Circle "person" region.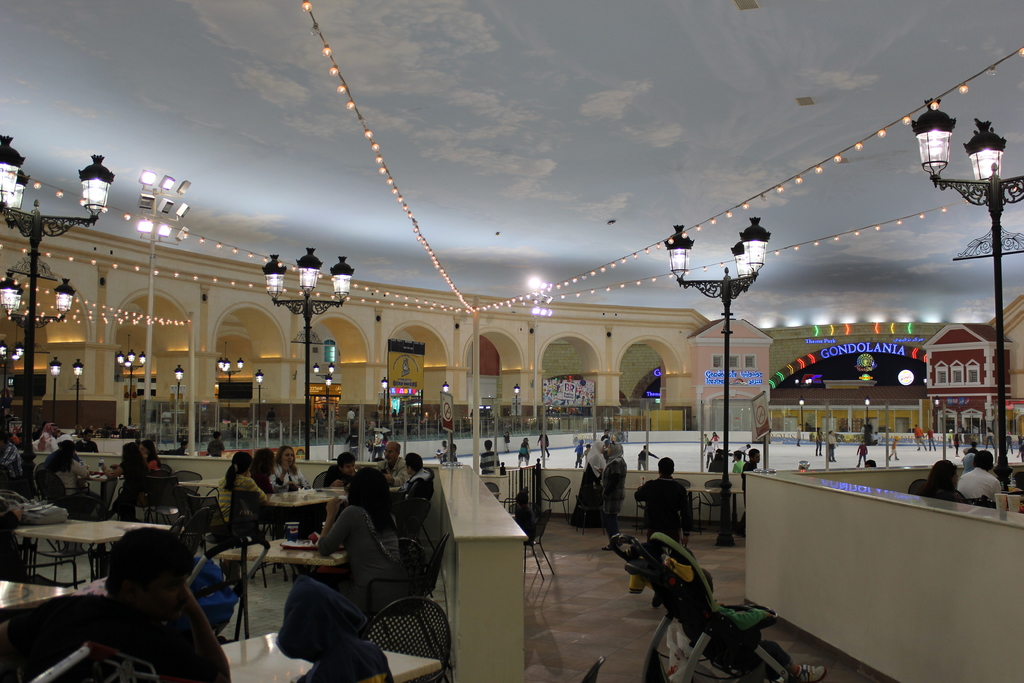
Region: [384,446,444,541].
